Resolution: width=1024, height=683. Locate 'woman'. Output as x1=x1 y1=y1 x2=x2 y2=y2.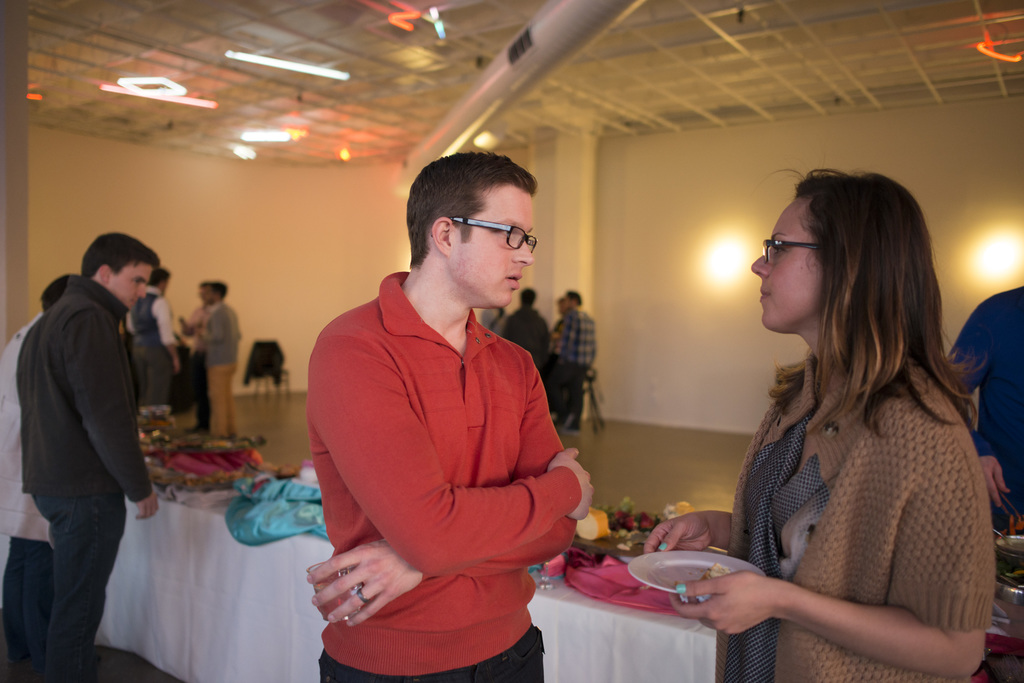
x1=698 y1=146 x2=1013 y2=682.
